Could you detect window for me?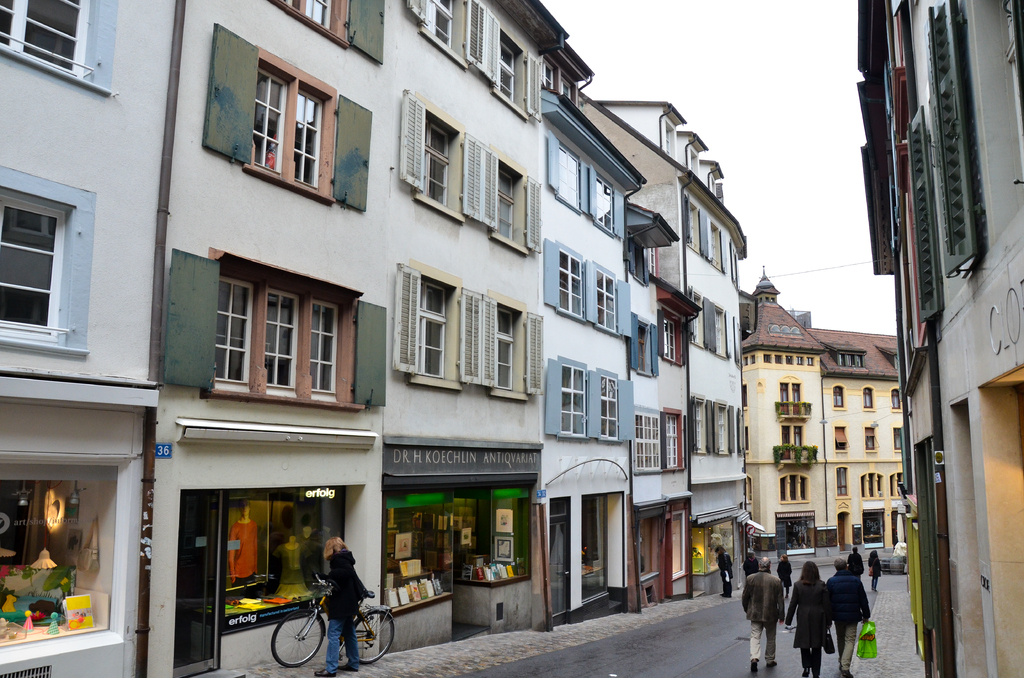
Detection result: select_region(779, 380, 800, 417).
